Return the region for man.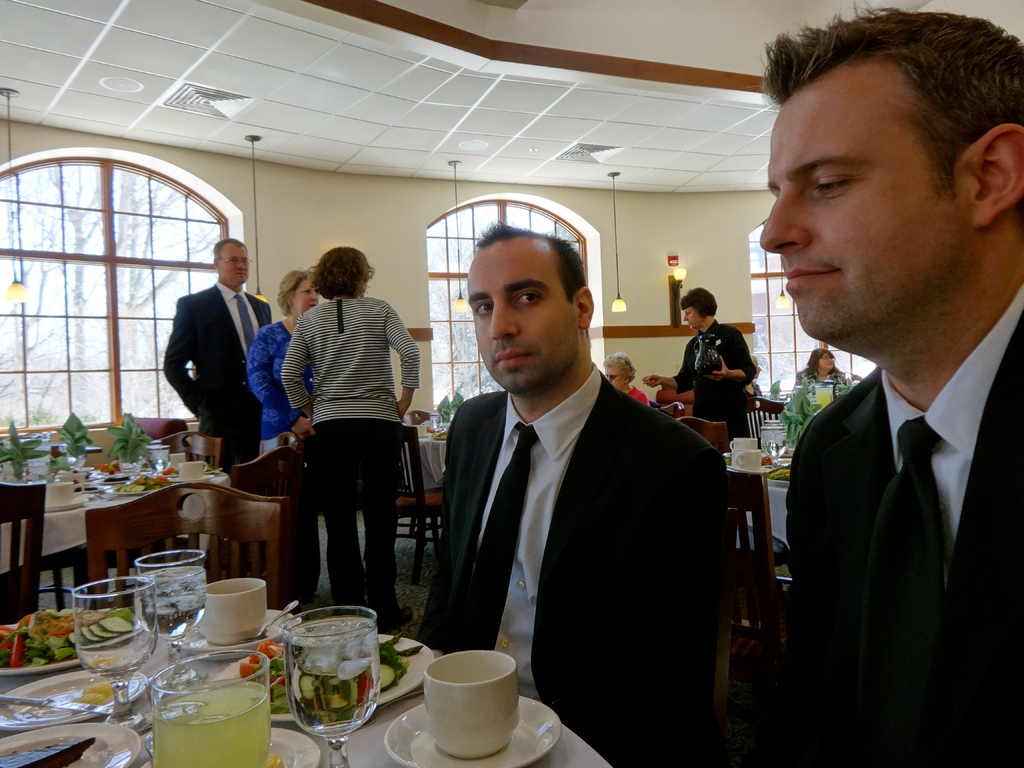
region(160, 237, 274, 471).
